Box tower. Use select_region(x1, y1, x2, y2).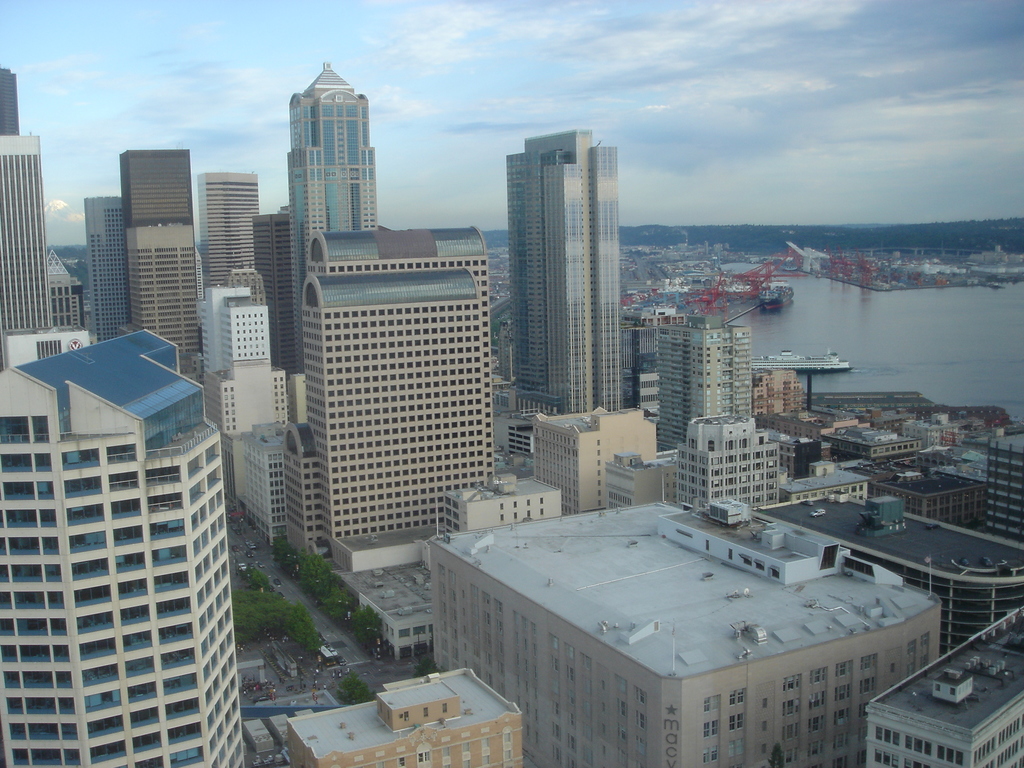
select_region(283, 230, 489, 557).
